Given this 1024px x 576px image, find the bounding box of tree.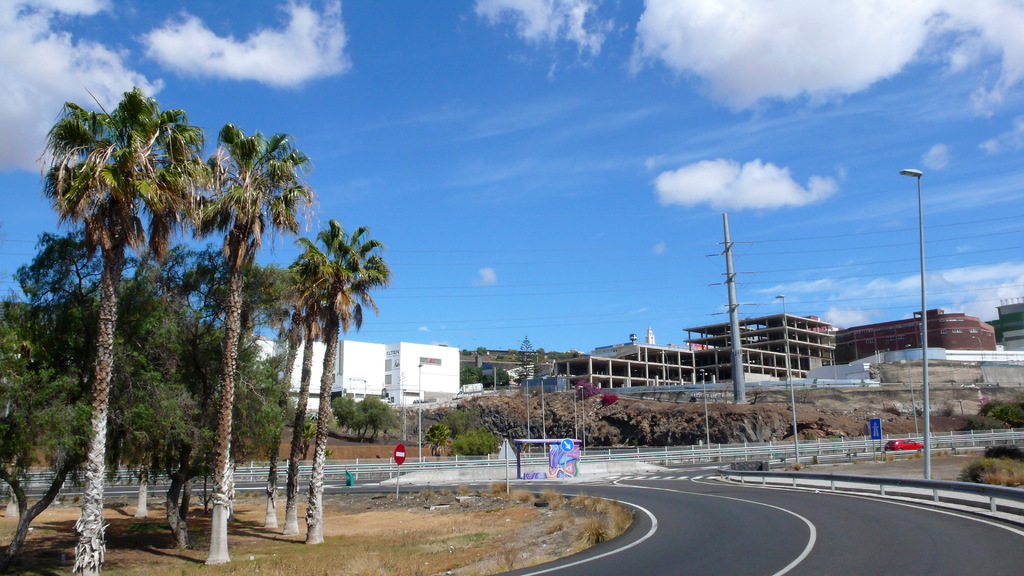
{"left": 290, "top": 220, "right": 388, "bottom": 550}.
